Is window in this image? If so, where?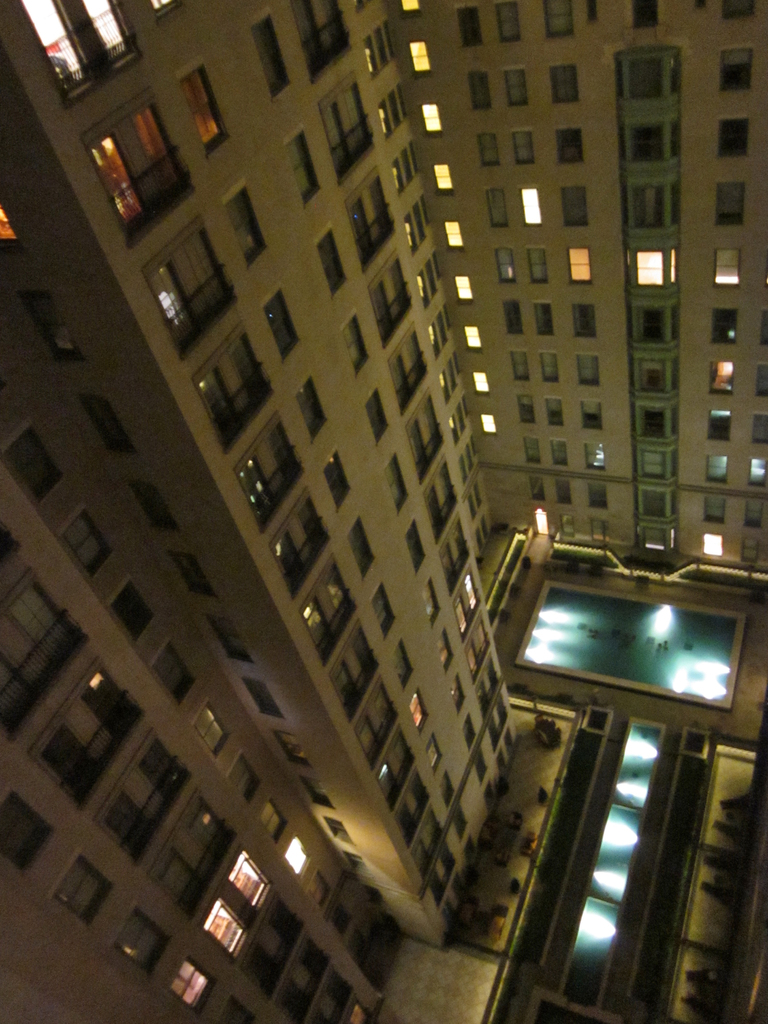
Yes, at left=714, top=120, right=752, bottom=164.
